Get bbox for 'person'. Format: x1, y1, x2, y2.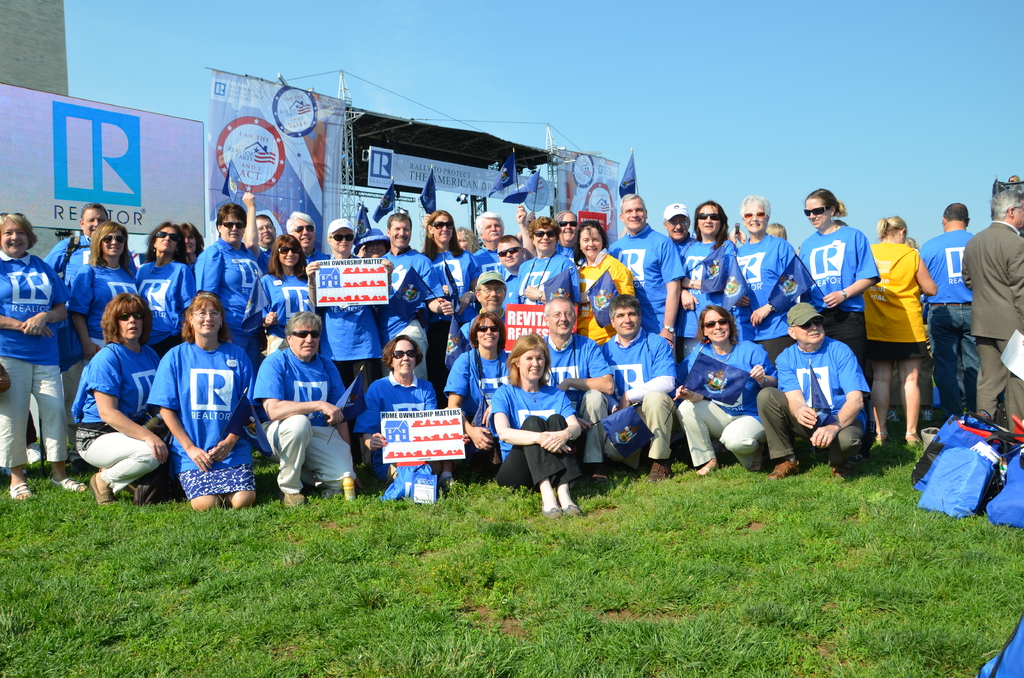
726, 183, 805, 363.
